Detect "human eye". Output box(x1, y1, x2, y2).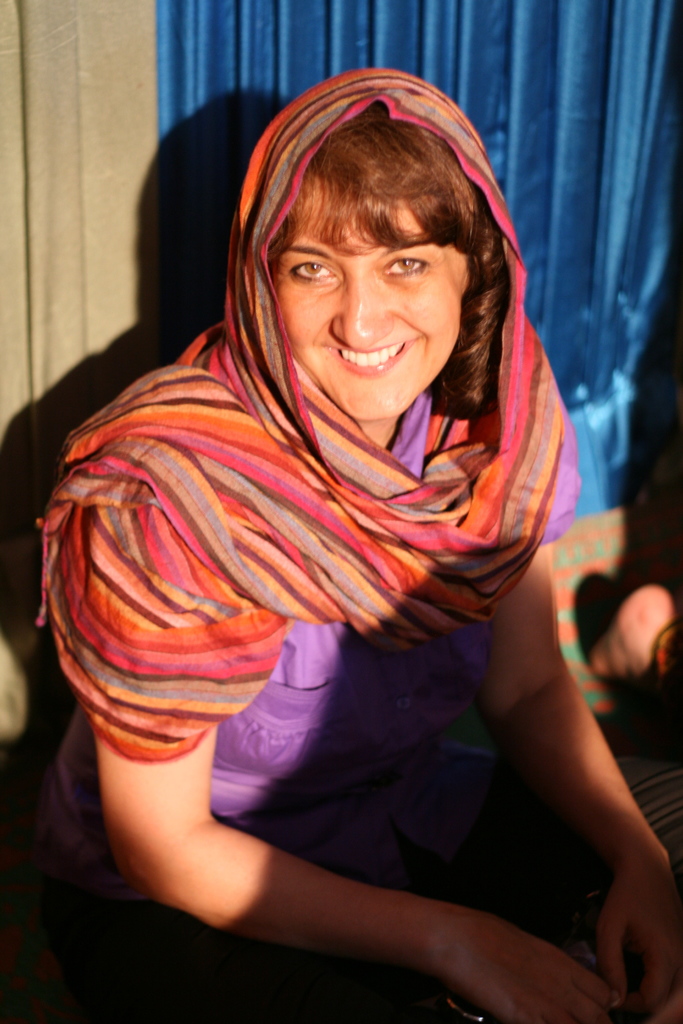
box(379, 252, 429, 285).
